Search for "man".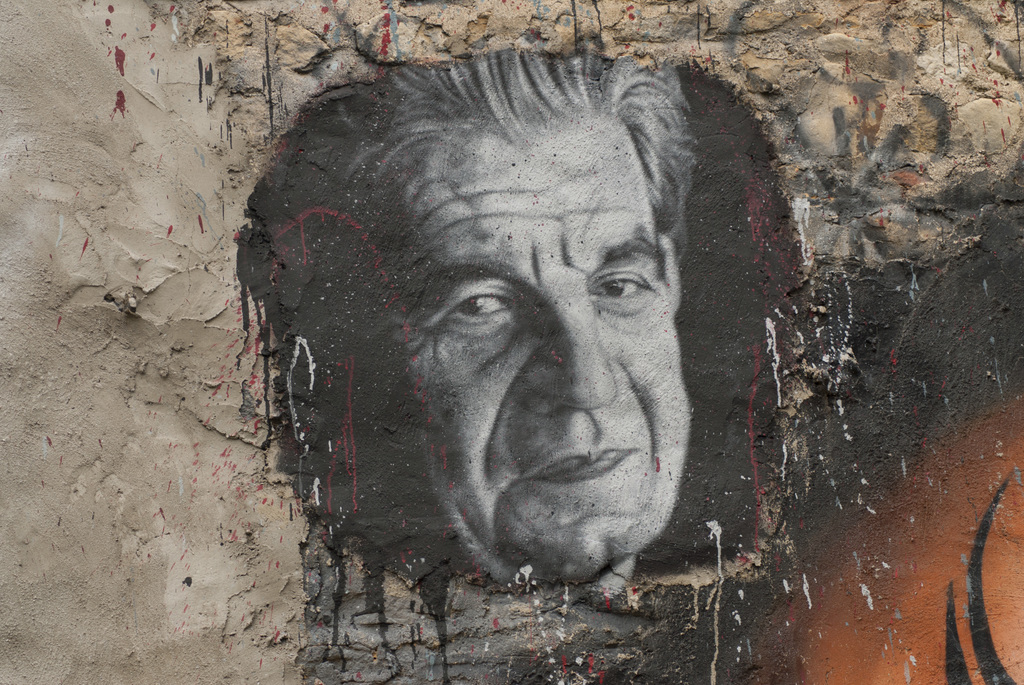
Found at 243,46,695,591.
